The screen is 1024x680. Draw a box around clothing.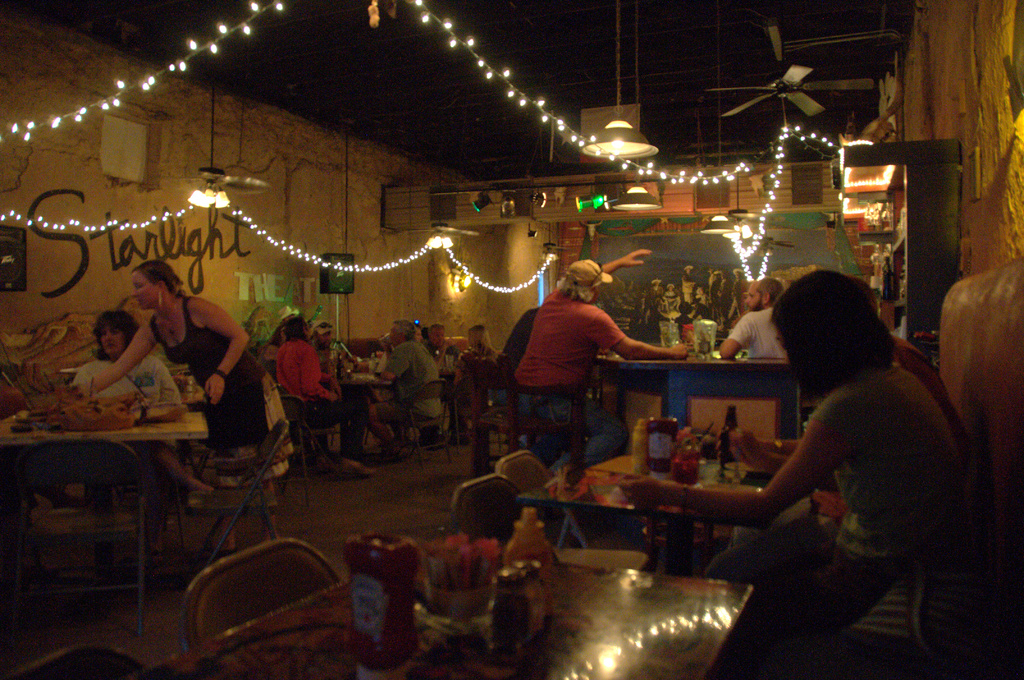
box=[728, 307, 791, 368].
